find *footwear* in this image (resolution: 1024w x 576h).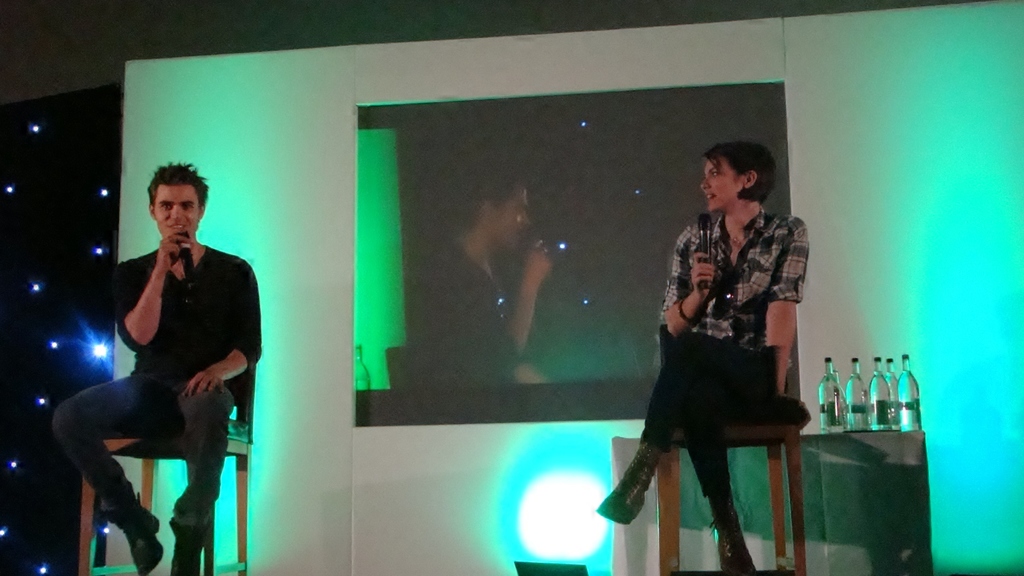
<bbox>170, 518, 211, 575</bbox>.
